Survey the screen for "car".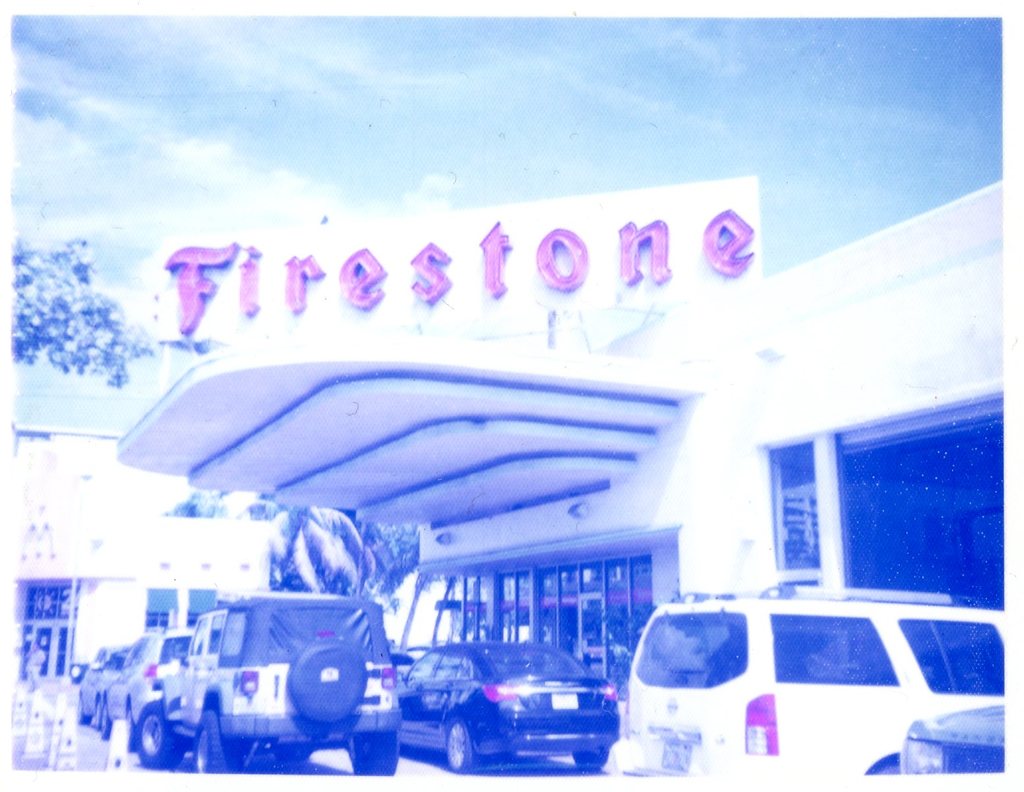
Survey found: left=613, top=584, right=1015, bottom=790.
